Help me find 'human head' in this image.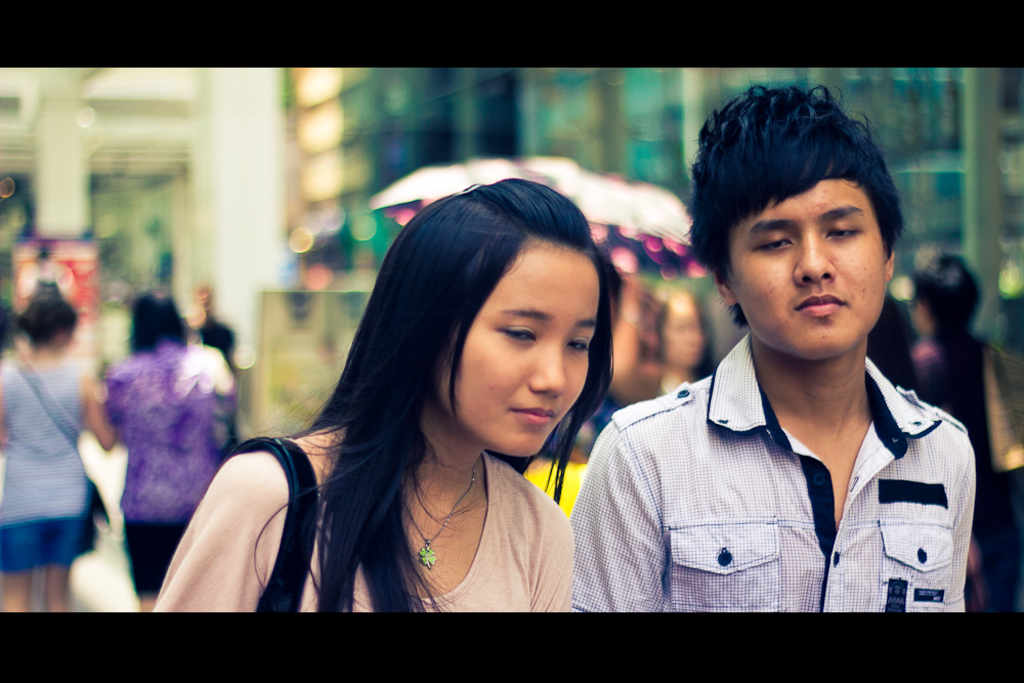
Found it: 20,283,81,347.
